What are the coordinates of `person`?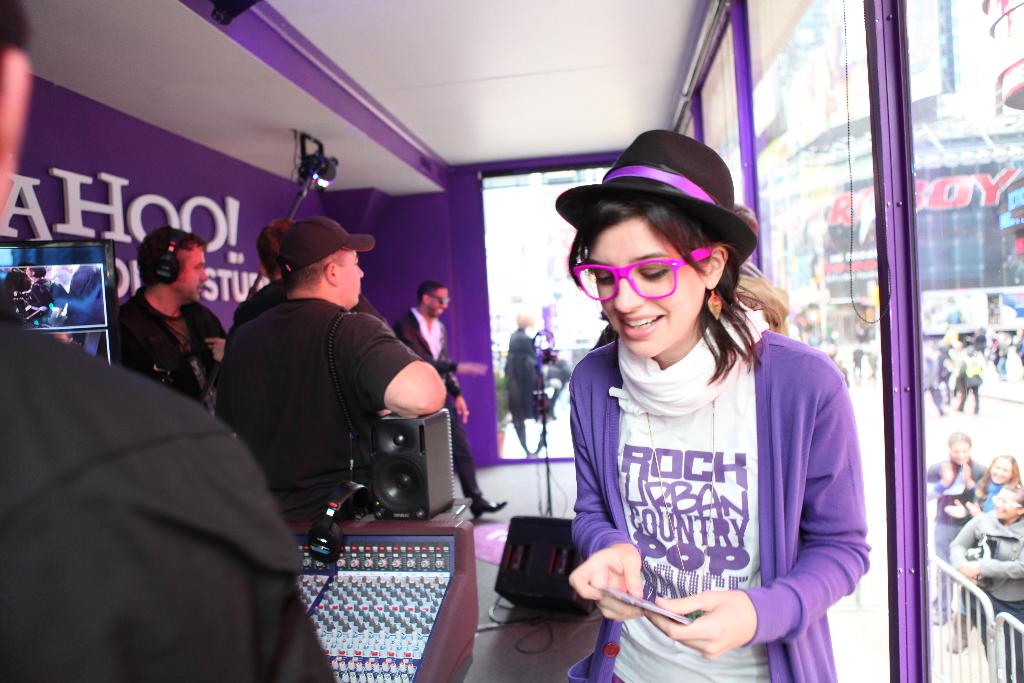
212:213:452:528.
